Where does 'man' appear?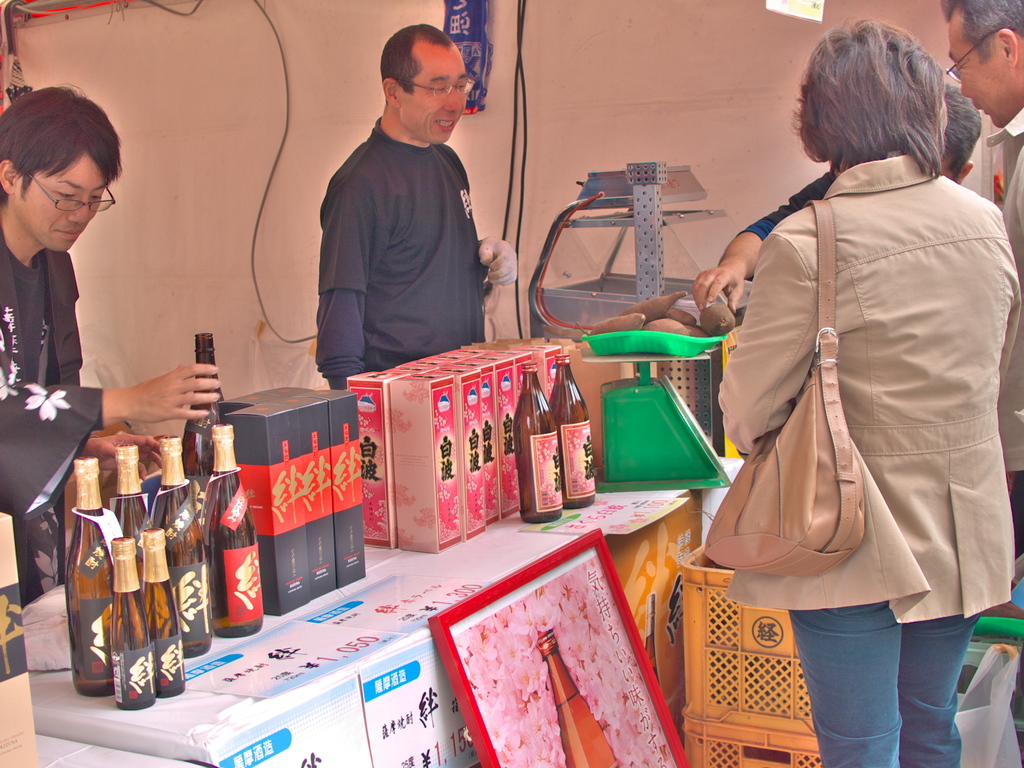
Appears at <region>0, 86, 214, 605</region>.
